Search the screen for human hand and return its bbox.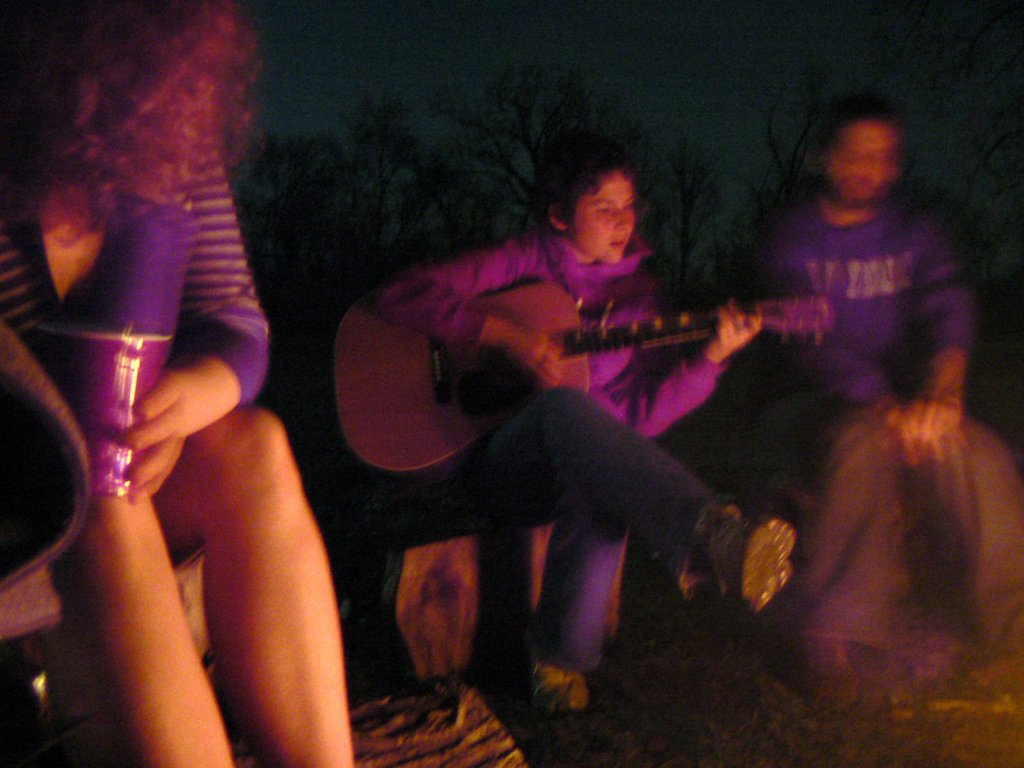
Found: {"left": 508, "top": 331, "right": 566, "bottom": 390}.
